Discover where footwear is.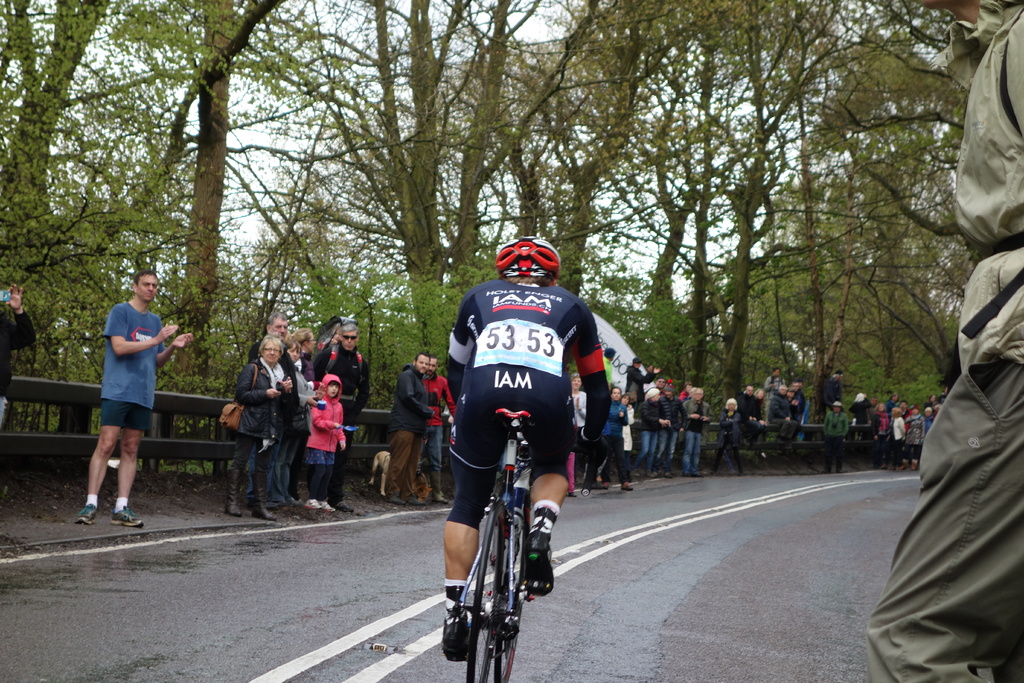
Discovered at {"x1": 317, "y1": 482, "x2": 340, "y2": 516}.
